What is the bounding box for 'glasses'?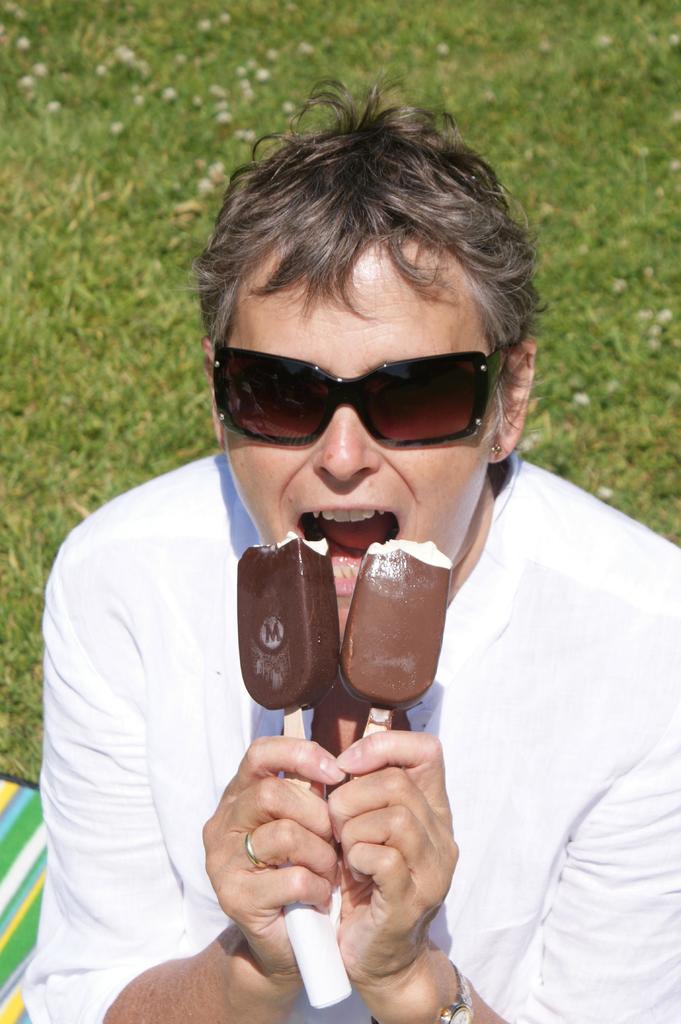
box(210, 339, 517, 454).
